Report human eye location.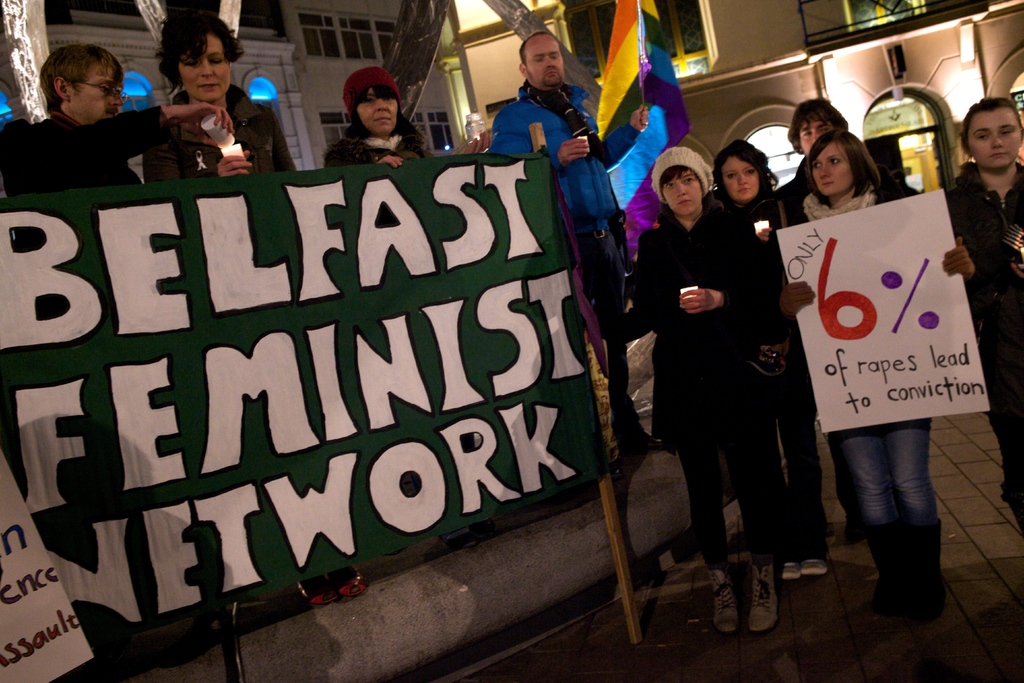
Report: {"x1": 664, "y1": 182, "x2": 675, "y2": 188}.
